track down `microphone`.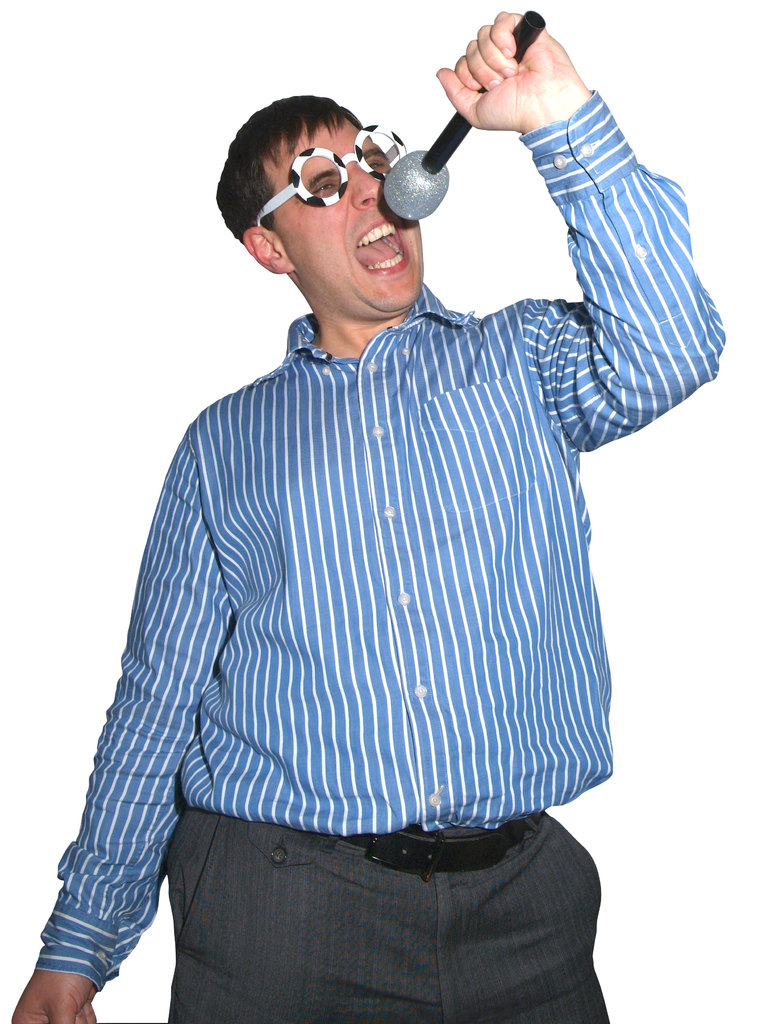
Tracked to bbox=[381, 6, 544, 220].
